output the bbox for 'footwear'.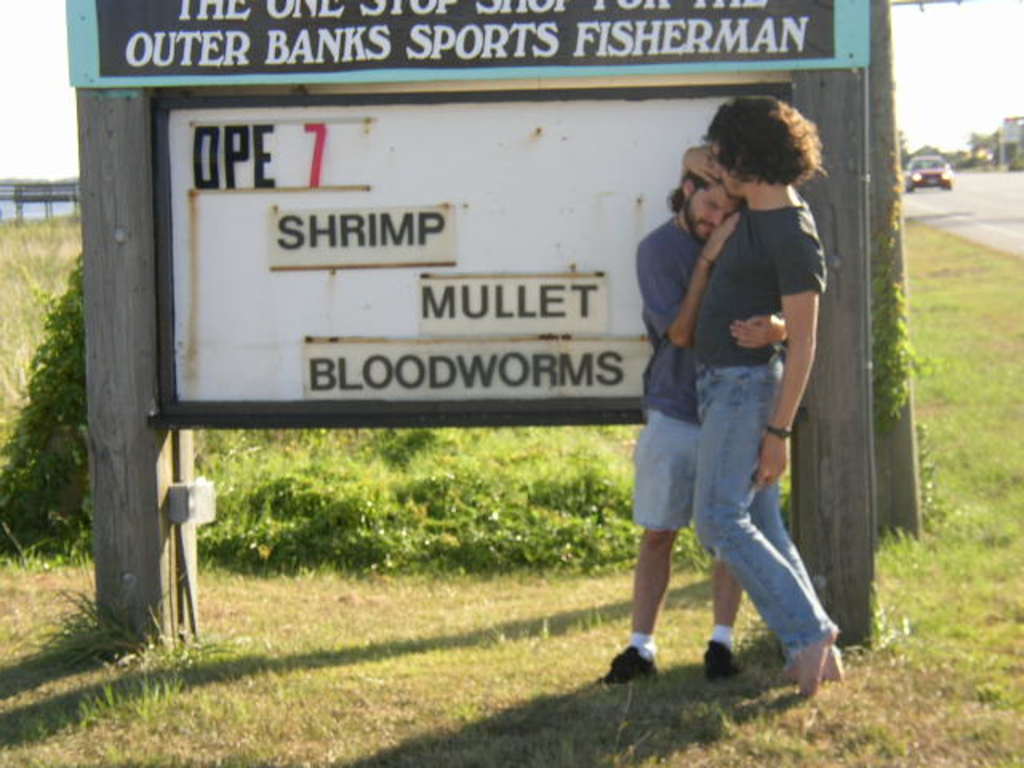
<bbox>704, 635, 738, 682</bbox>.
